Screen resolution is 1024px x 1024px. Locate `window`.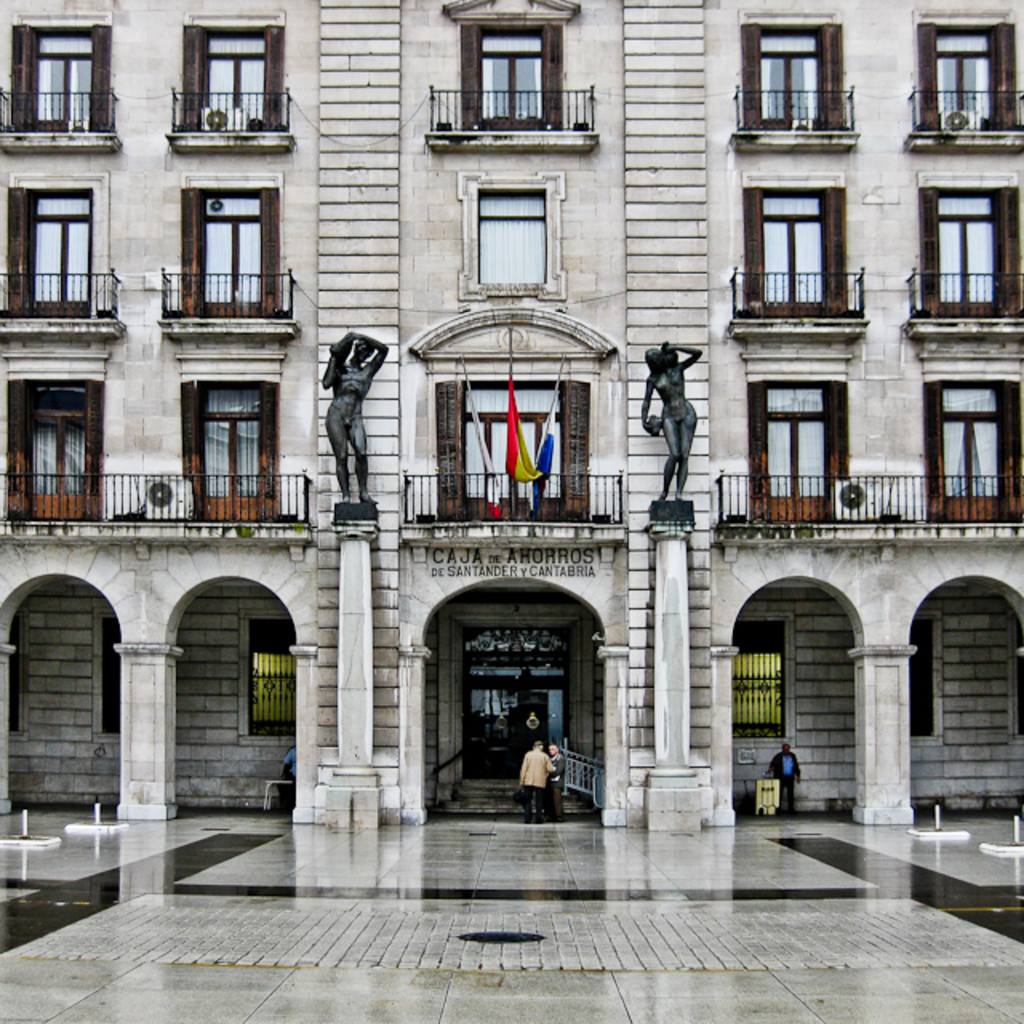
(902,619,944,746).
